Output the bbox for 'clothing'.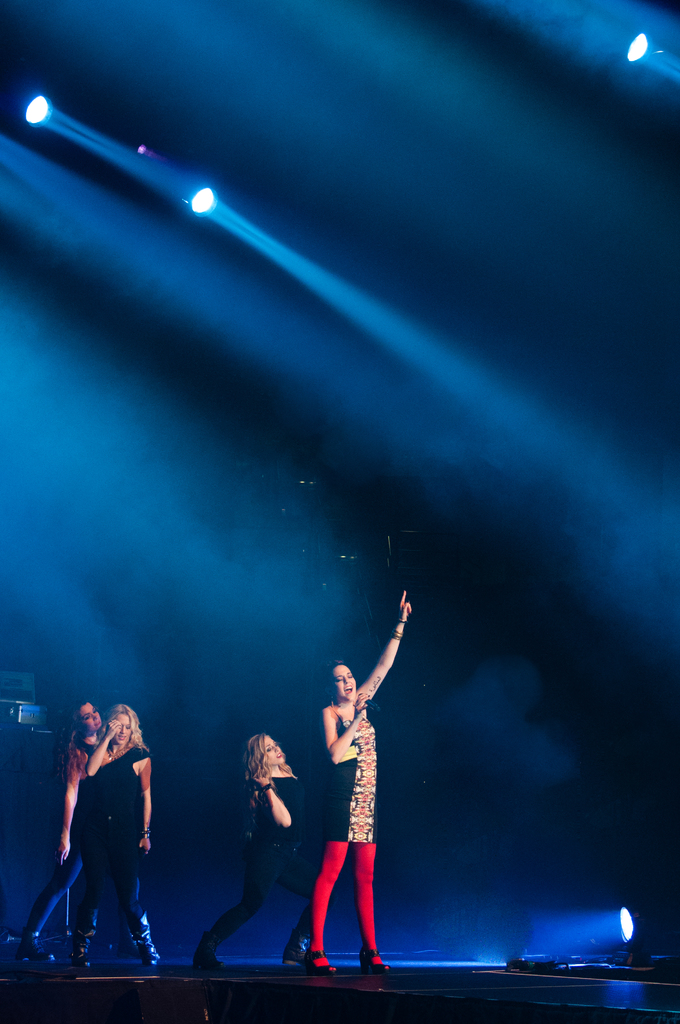
pyautogui.locateOnScreen(304, 726, 393, 967).
